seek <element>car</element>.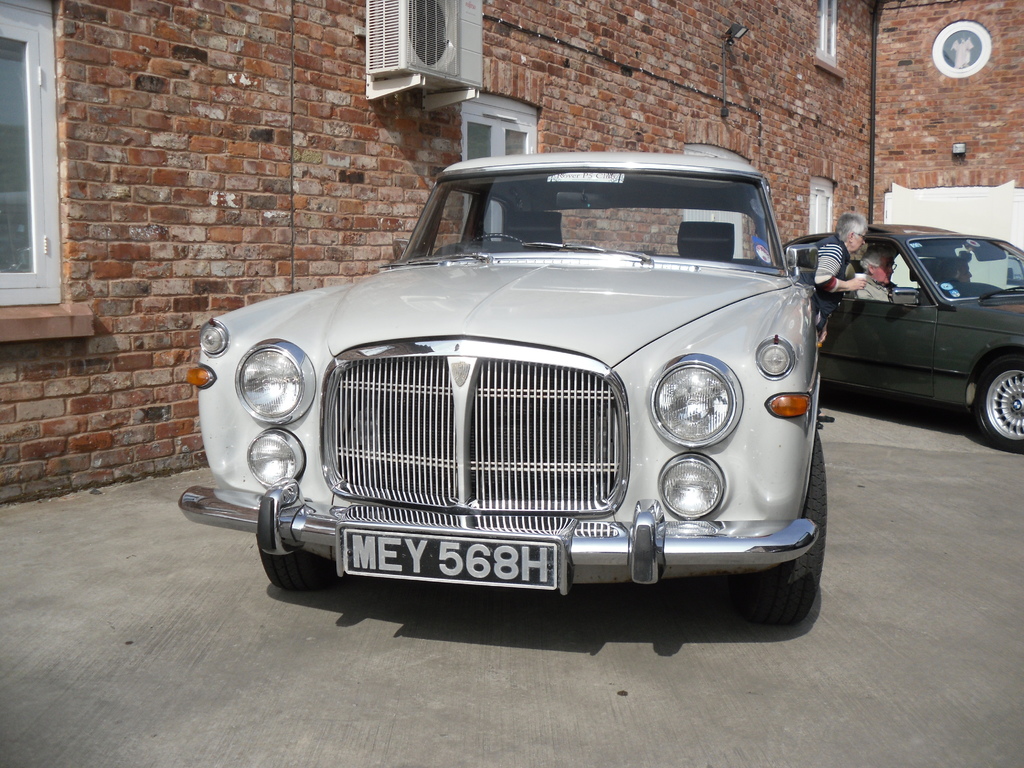
[x1=719, y1=224, x2=1023, y2=454].
